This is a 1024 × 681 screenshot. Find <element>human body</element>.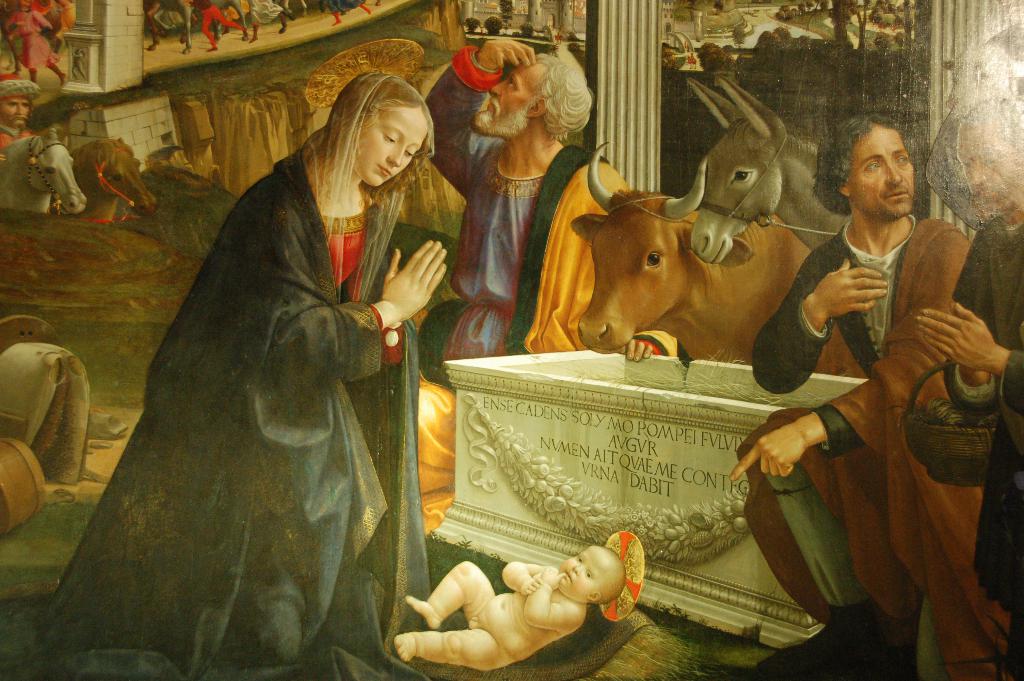
Bounding box: rect(17, 66, 447, 680).
